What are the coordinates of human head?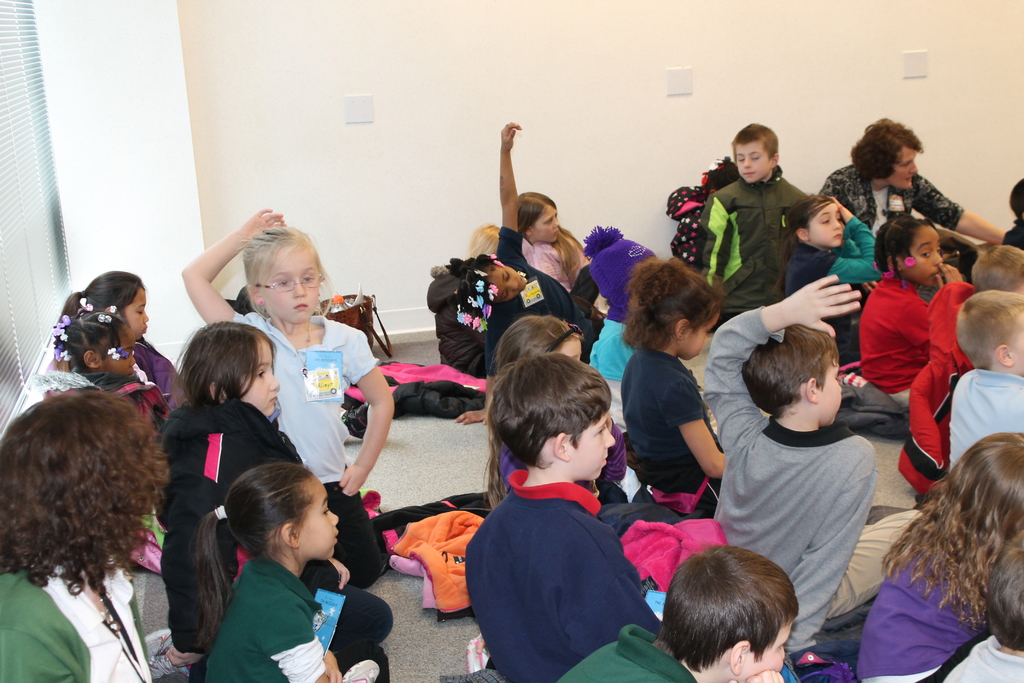
1009,177,1023,220.
